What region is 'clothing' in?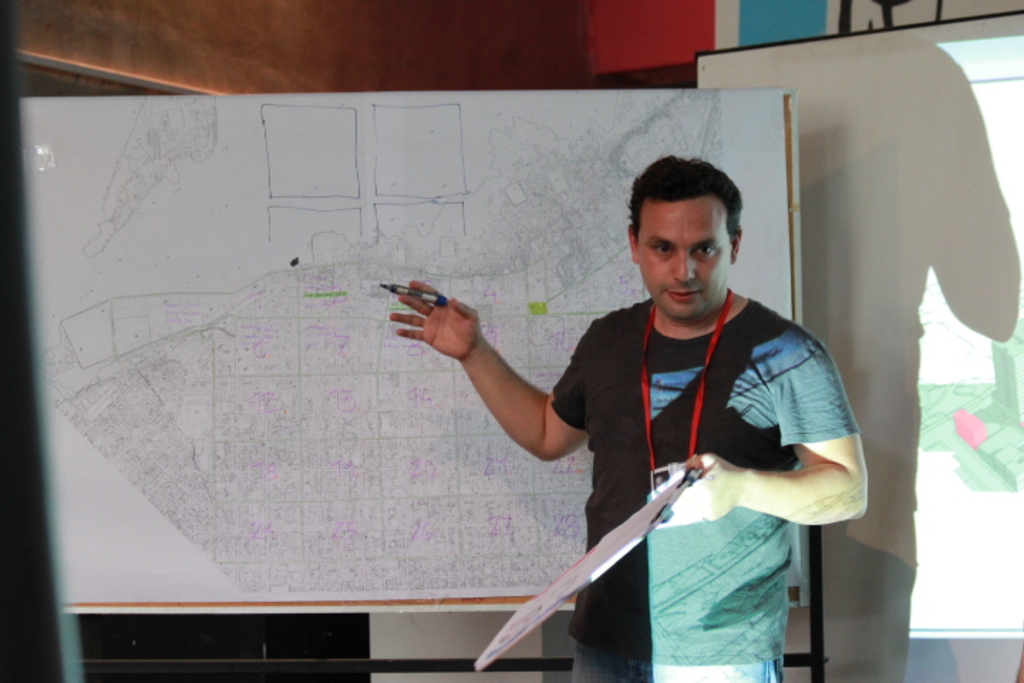
(left=552, top=302, right=866, bottom=680).
